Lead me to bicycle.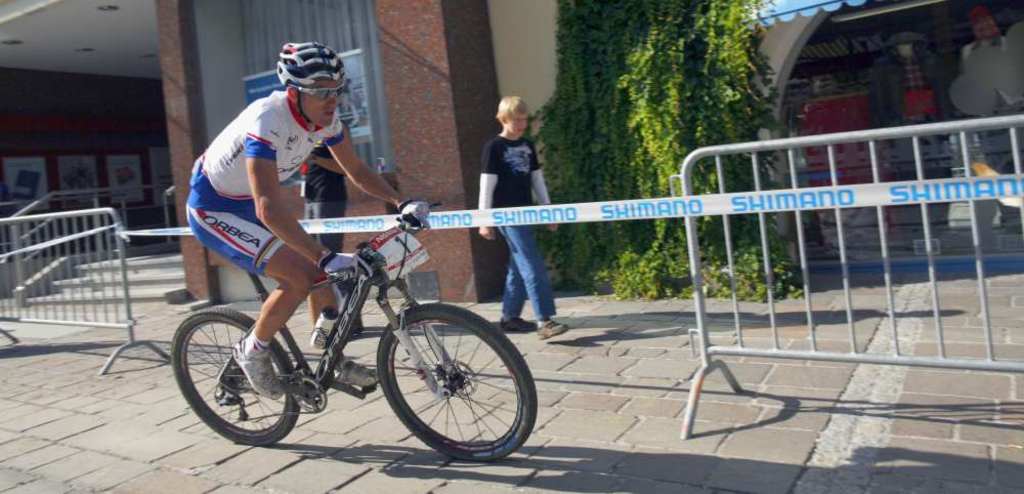
Lead to box=[159, 180, 542, 461].
